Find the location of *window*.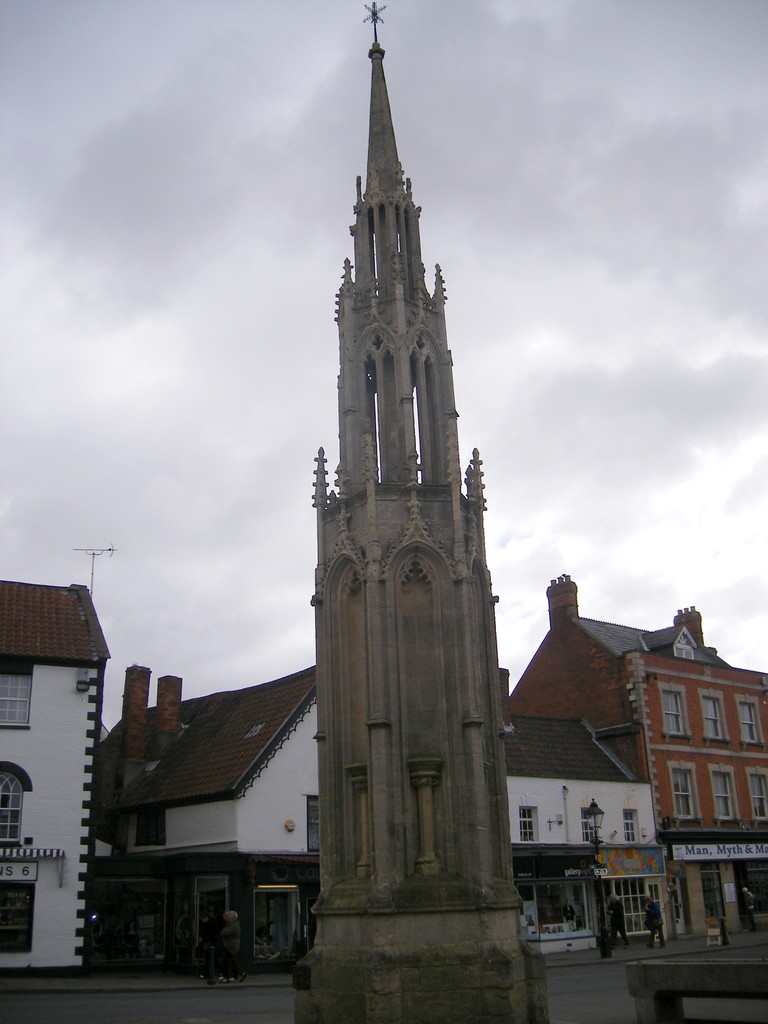
Location: x1=622 y1=817 x2=637 y2=844.
